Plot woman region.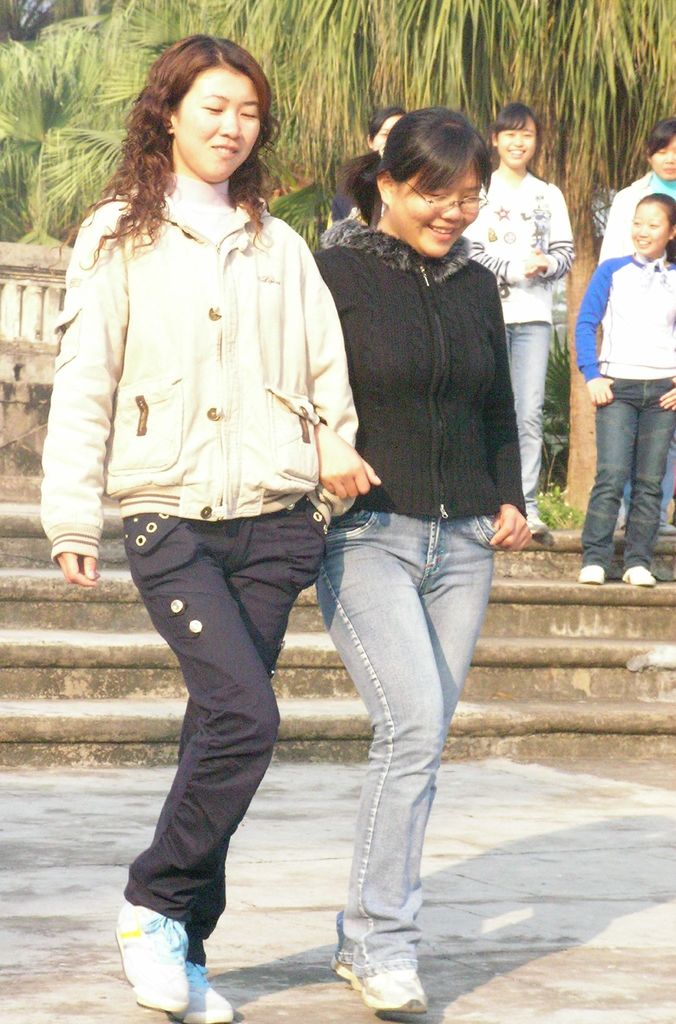
Plotted at {"x1": 325, "y1": 108, "x2": 409, "y2": 232}.
